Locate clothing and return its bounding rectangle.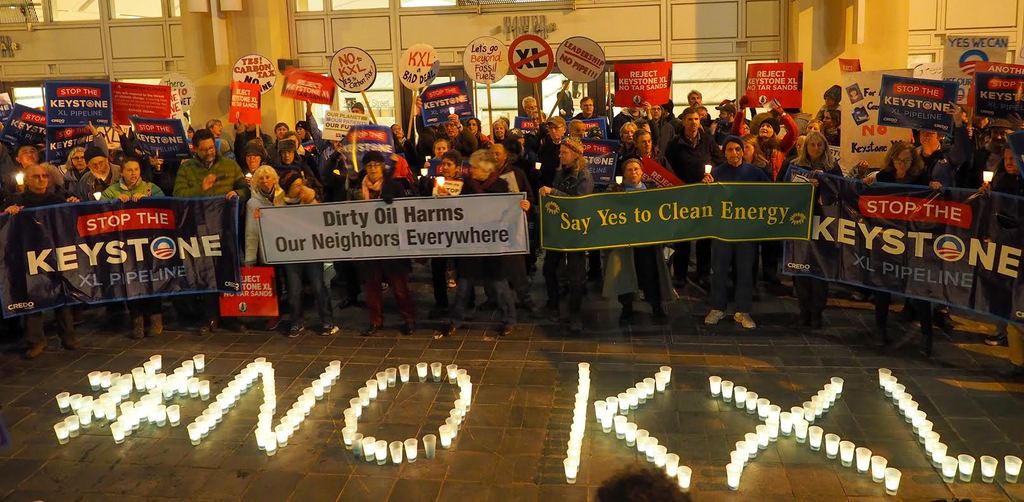
left=95, top=174, right=161, bottom=323.
